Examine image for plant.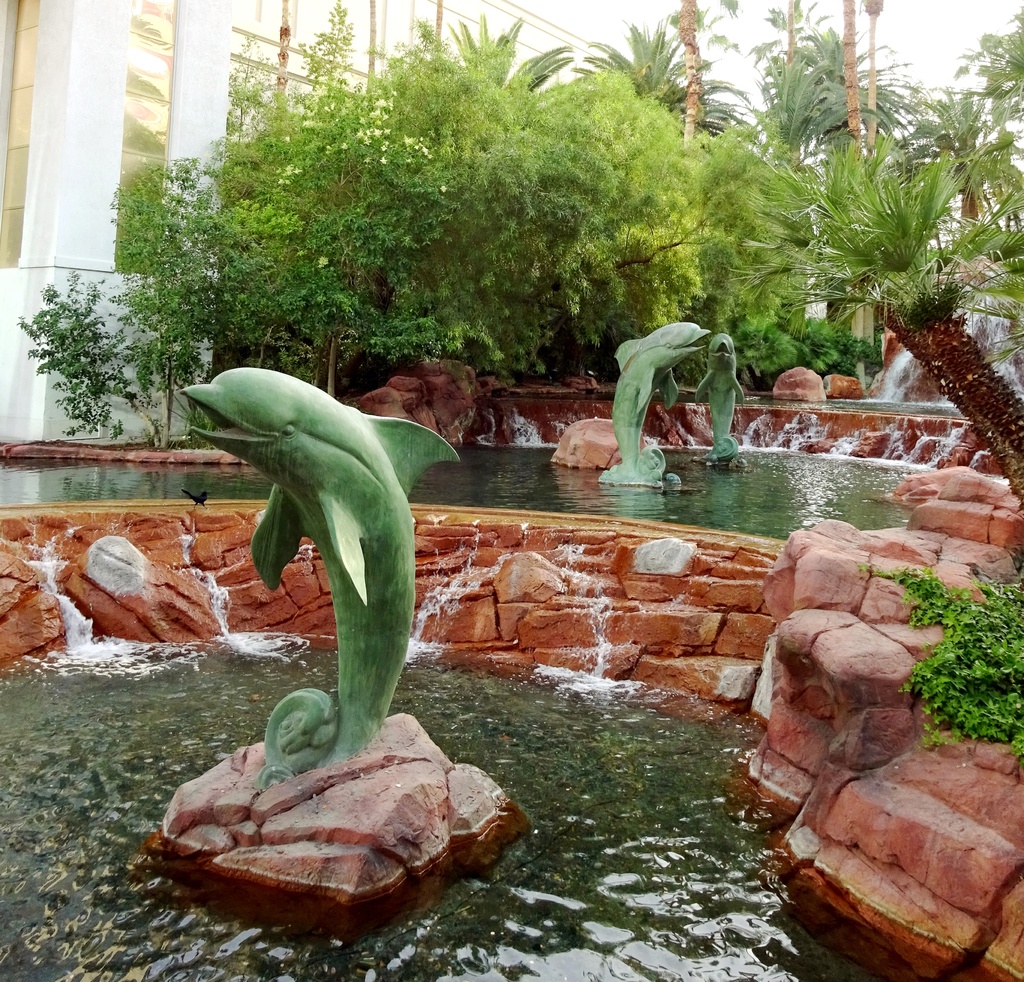
Examination result: {"left": 911, "top": 582, "right": 1014, "bottom": 748}.
